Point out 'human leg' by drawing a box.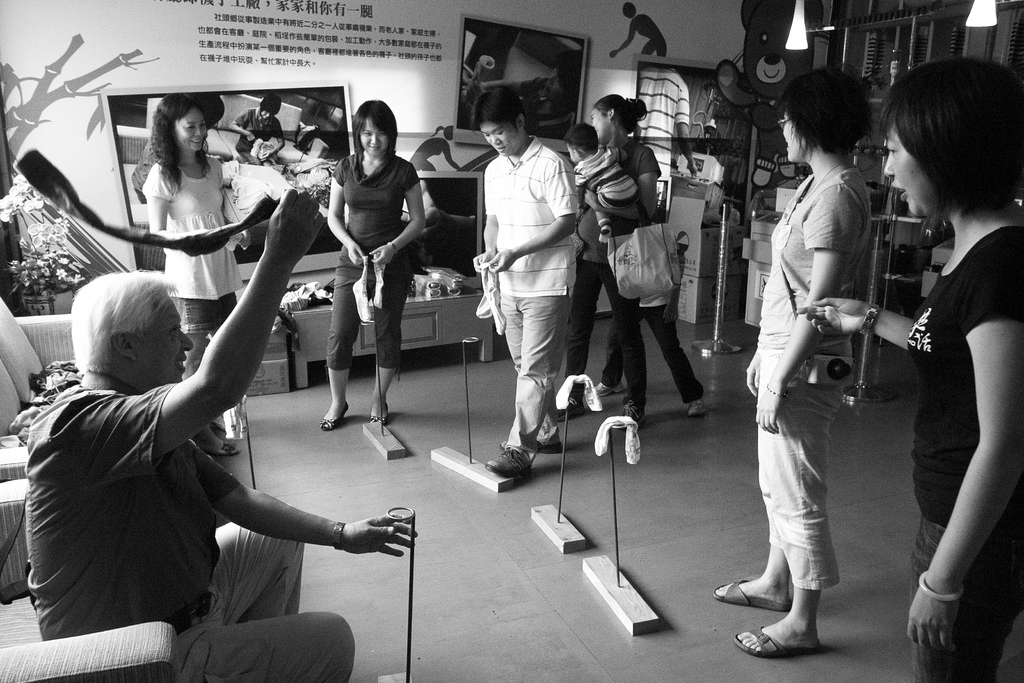
x1=486 y1=302 x2=560 y2=473.
